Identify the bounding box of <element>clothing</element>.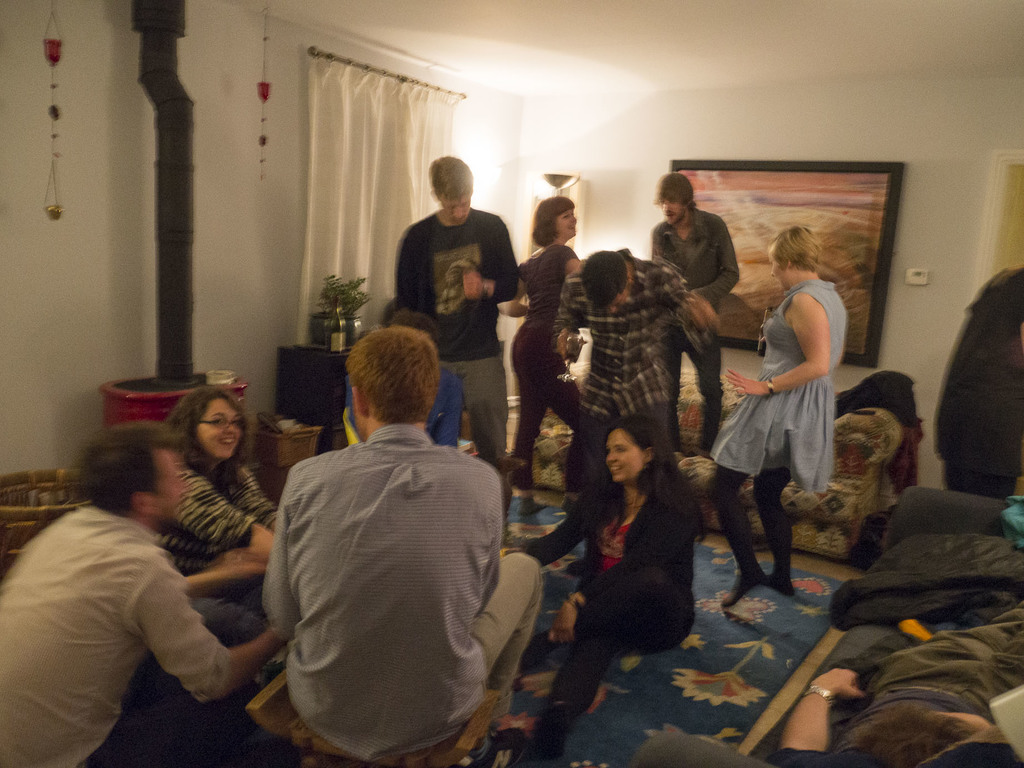
<region>521, 477, 696, 730</region>.
